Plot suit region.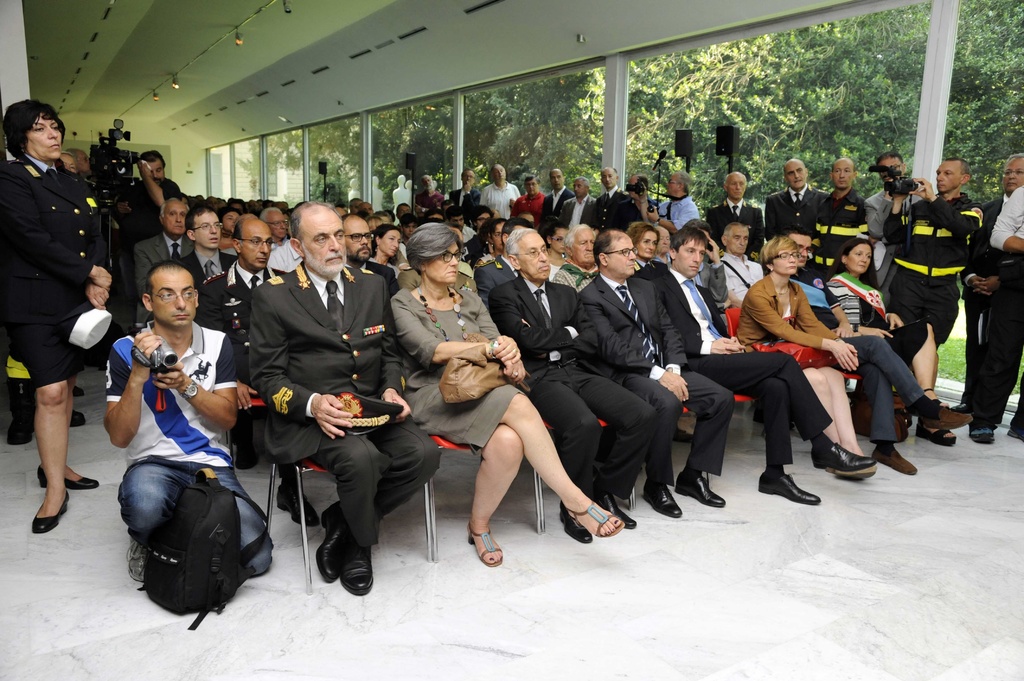
Plotted at l=706, t=199, r=767, b=257.
